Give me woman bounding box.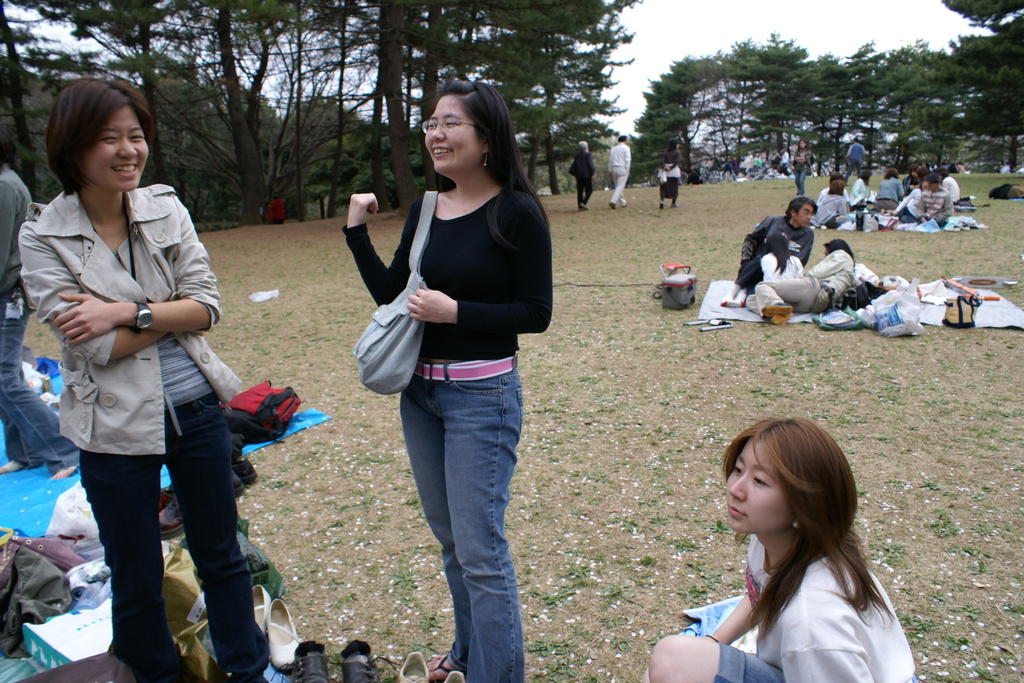
locate(758, 232, 805, 281).
